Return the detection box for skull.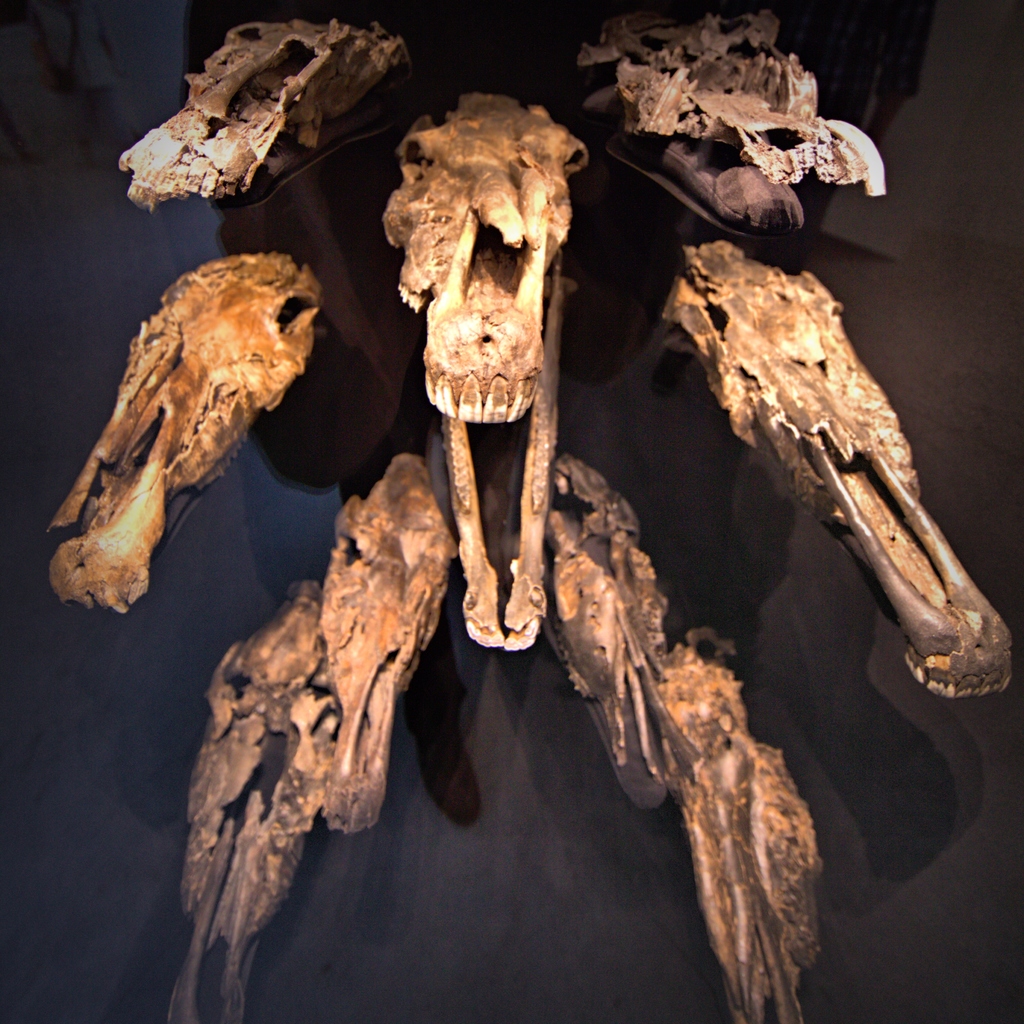
pyautogui.locateOnScreen(550, 452, 664, 817).
